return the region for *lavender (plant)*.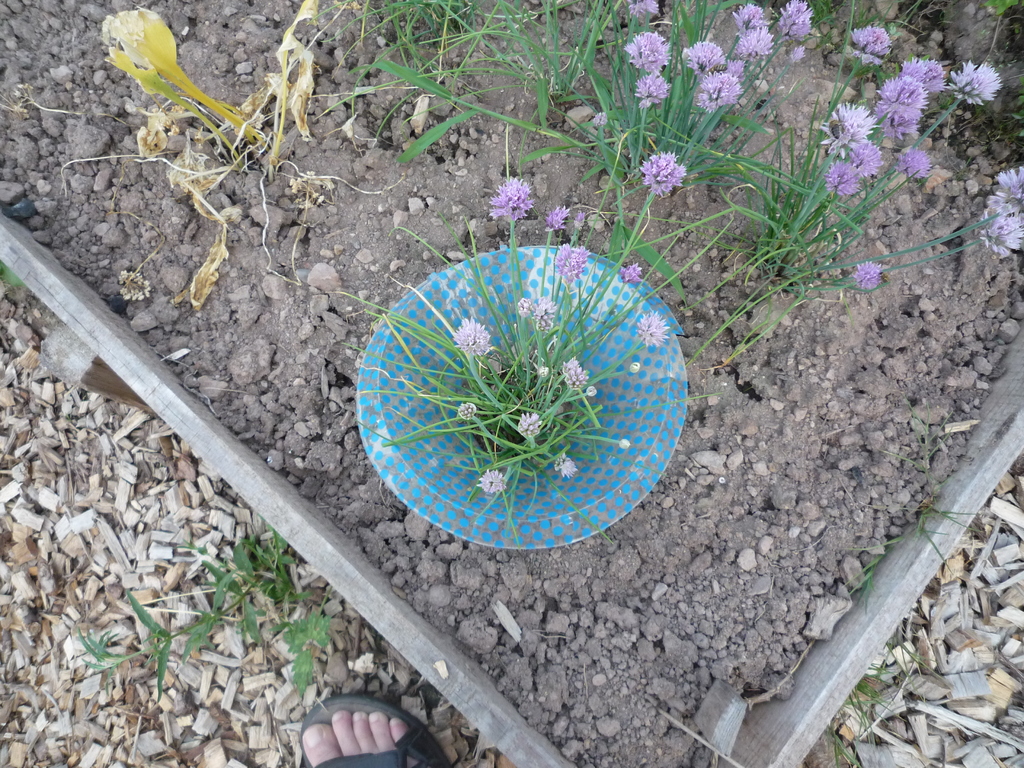
(left=854, top=67, right=929, bottom=156).
